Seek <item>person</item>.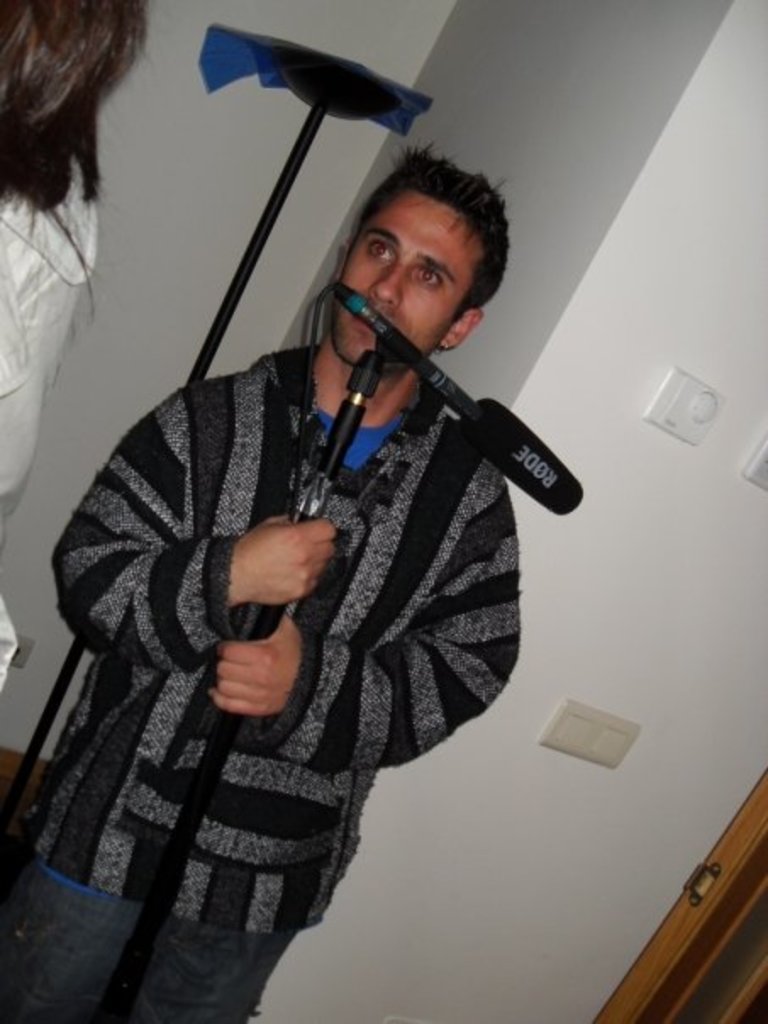
crop(0, 0, 166, 749).
